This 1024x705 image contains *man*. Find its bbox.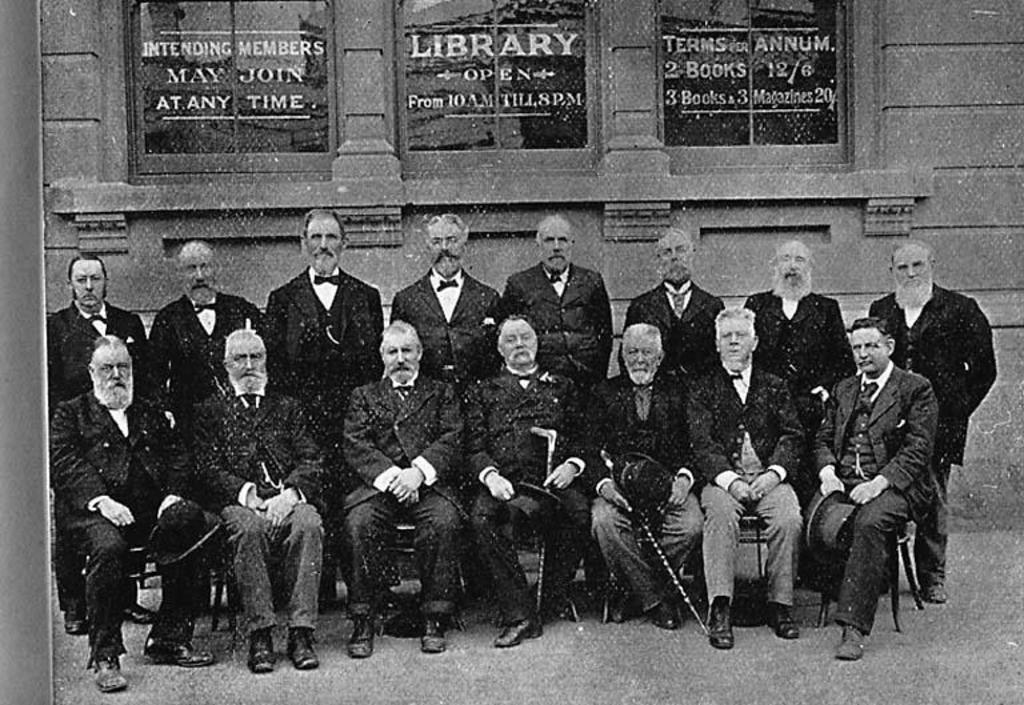
box(591, 320, 703, 629).
